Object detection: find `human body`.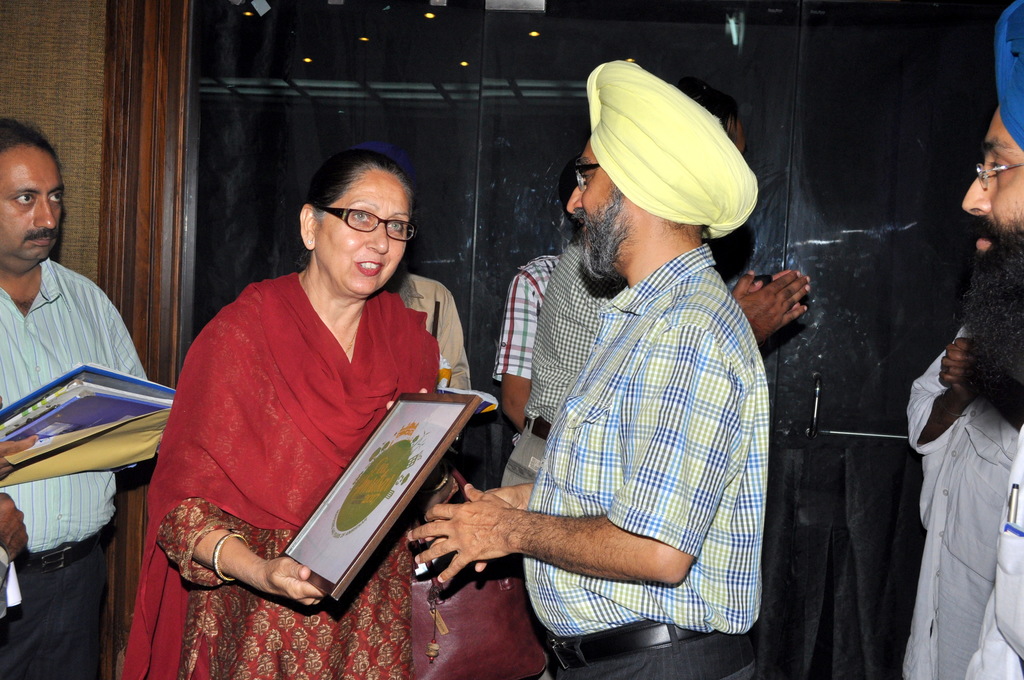
0:120:151:679.
